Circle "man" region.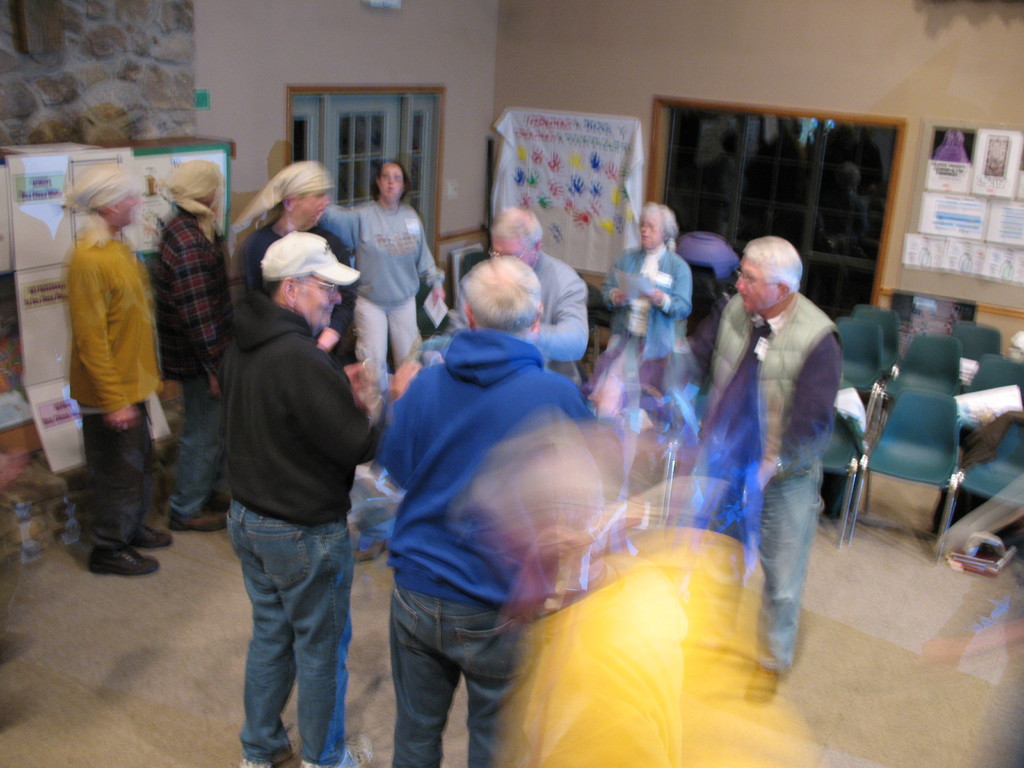
Region: [707,218,864,668].
